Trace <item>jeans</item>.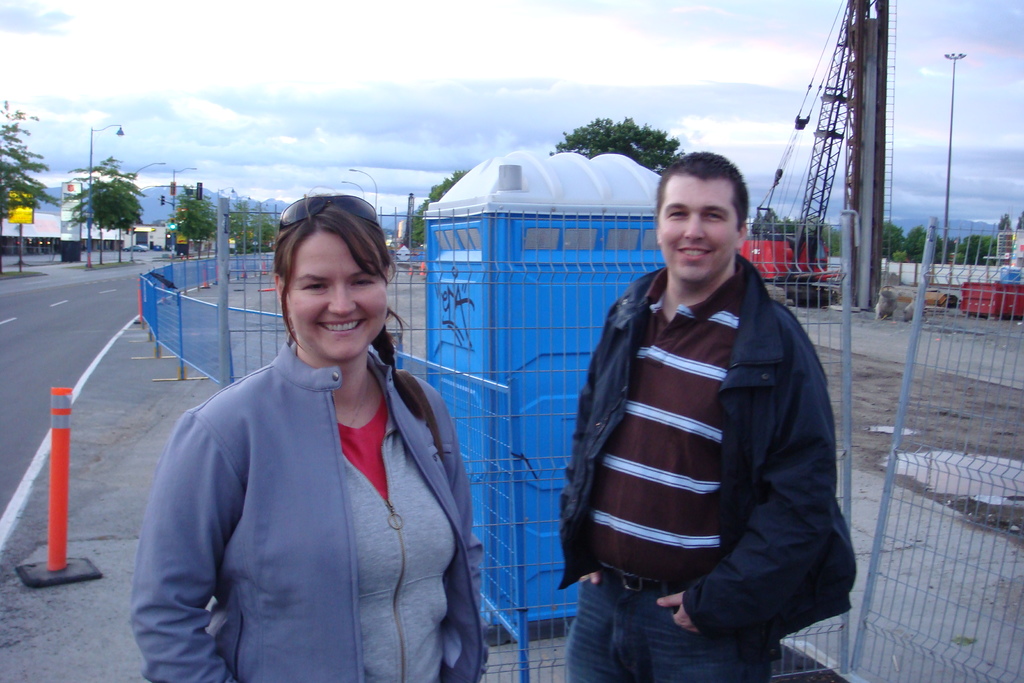
Traced to [561,558,739,673].
